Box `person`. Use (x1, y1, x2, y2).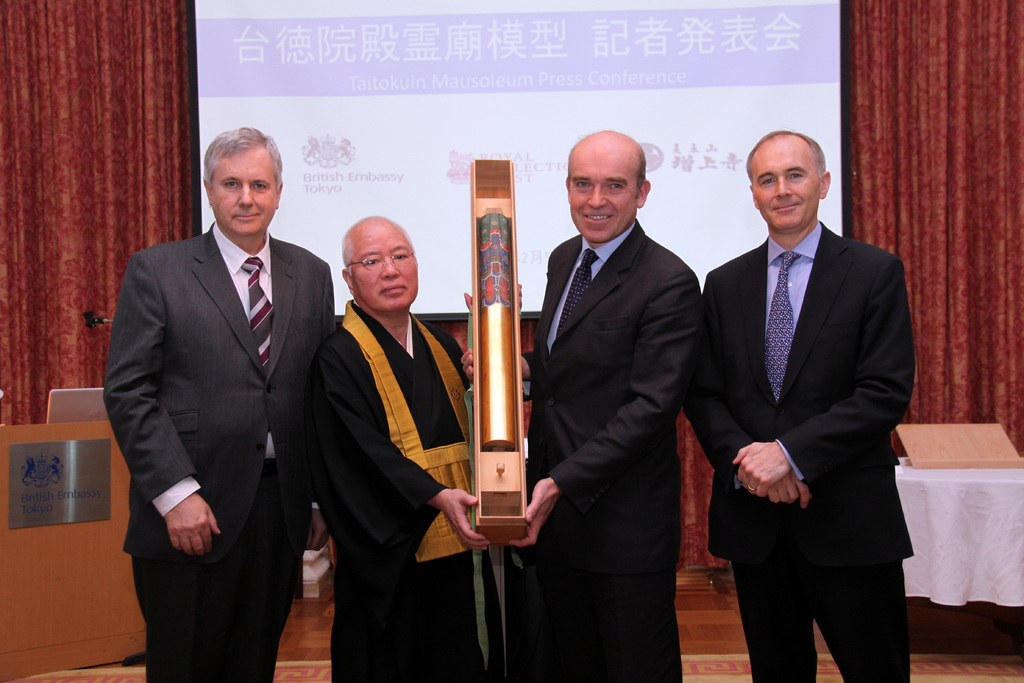
(303, 178, 476, 669).
